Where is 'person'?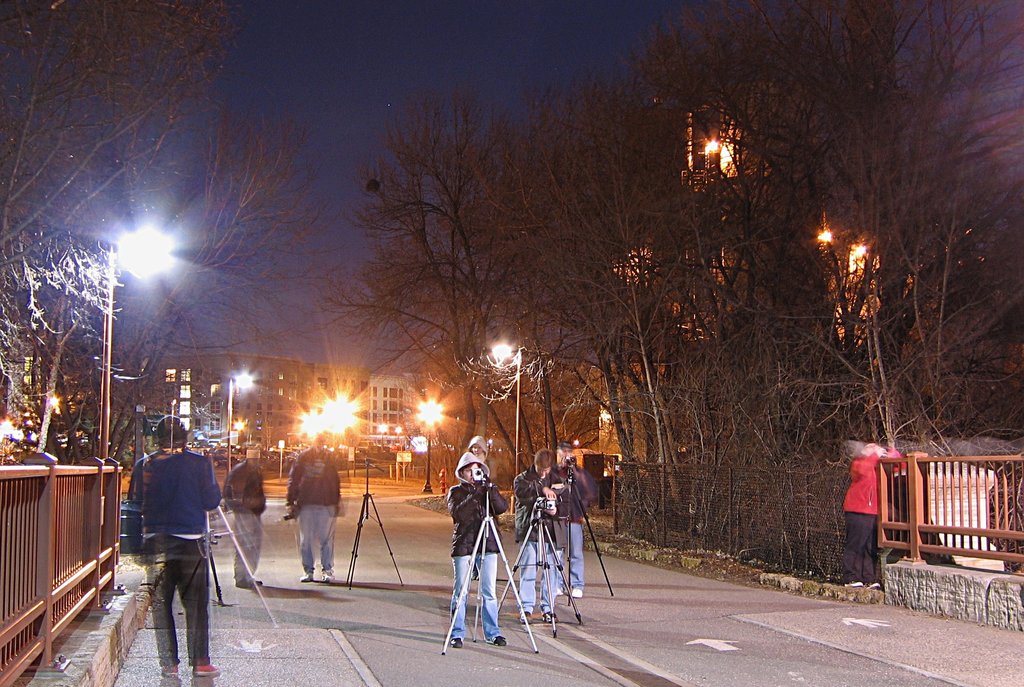
(x1=100, y1=439, x2=199, y2=683).
